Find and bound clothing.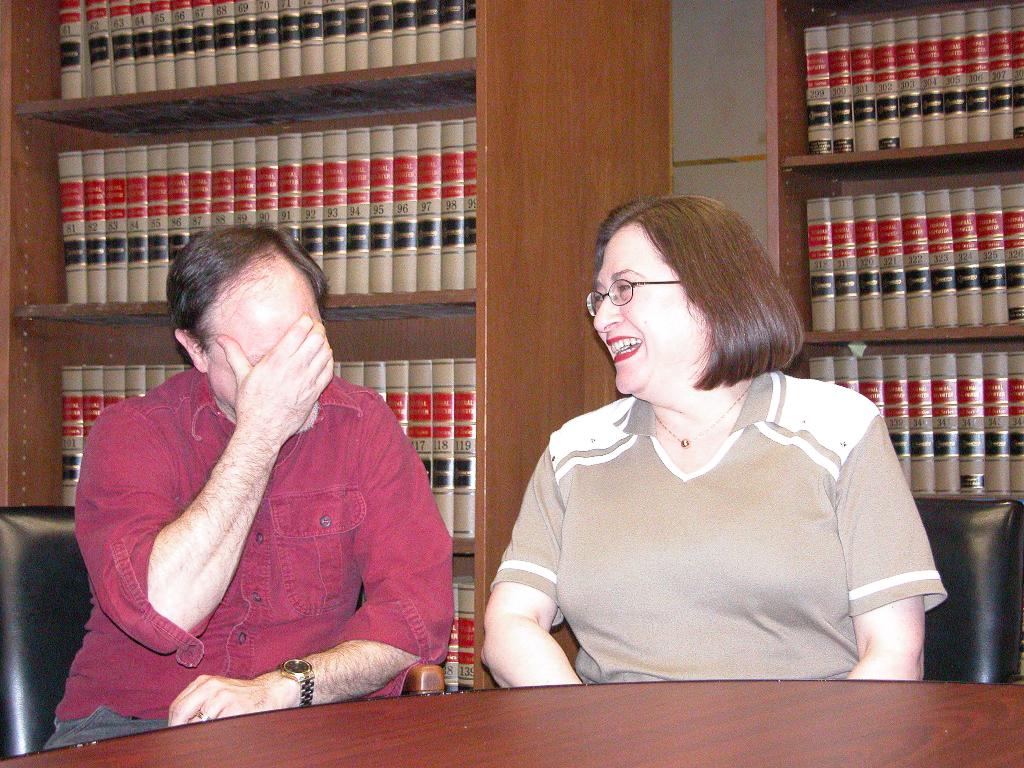
Bound: {"x1": 52, "y1": 367, "x2": 452, "y2": 753}.
